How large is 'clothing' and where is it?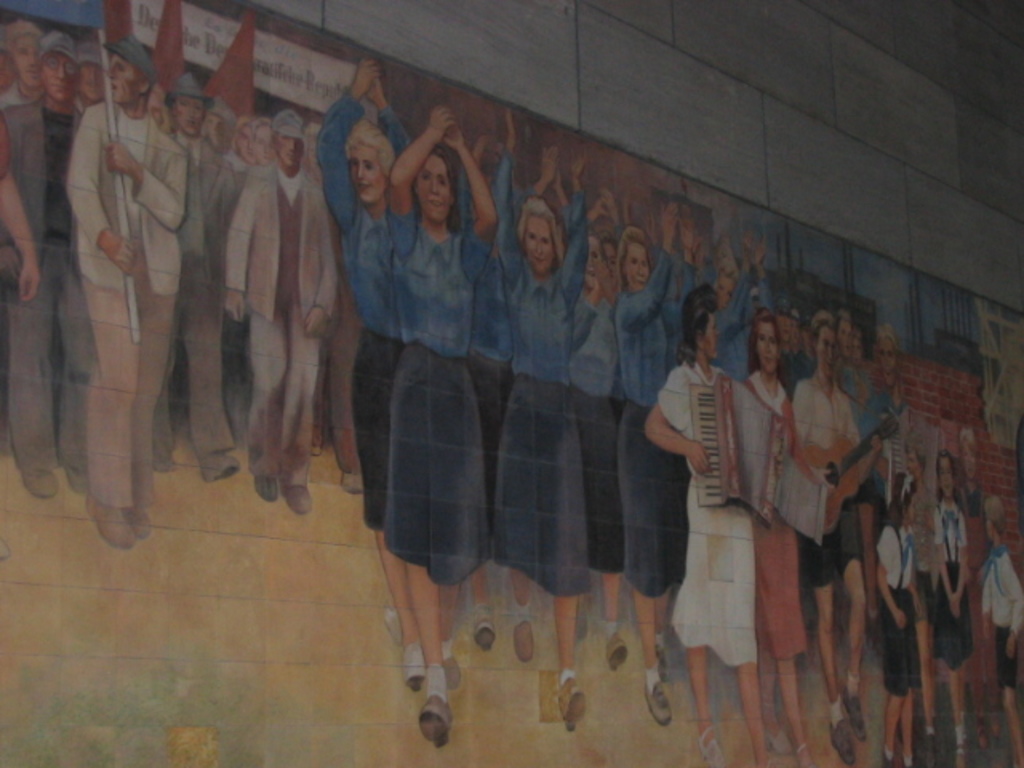
Bounding box: region(226, 163, 346, 480).
